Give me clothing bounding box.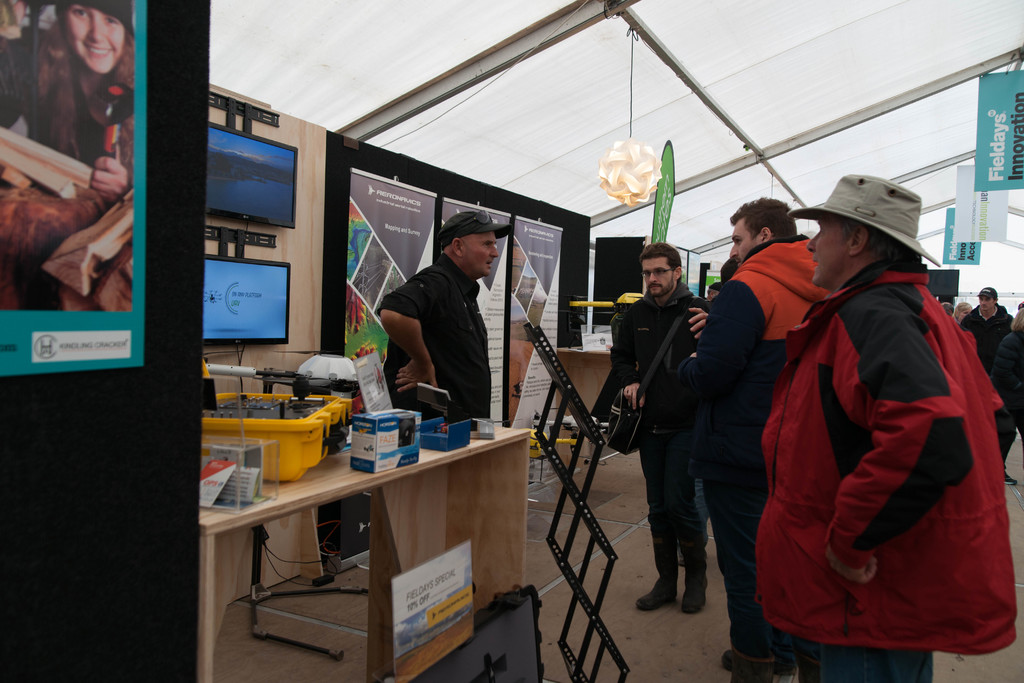
x1=378, y1=251, x2=491, y2=417.
